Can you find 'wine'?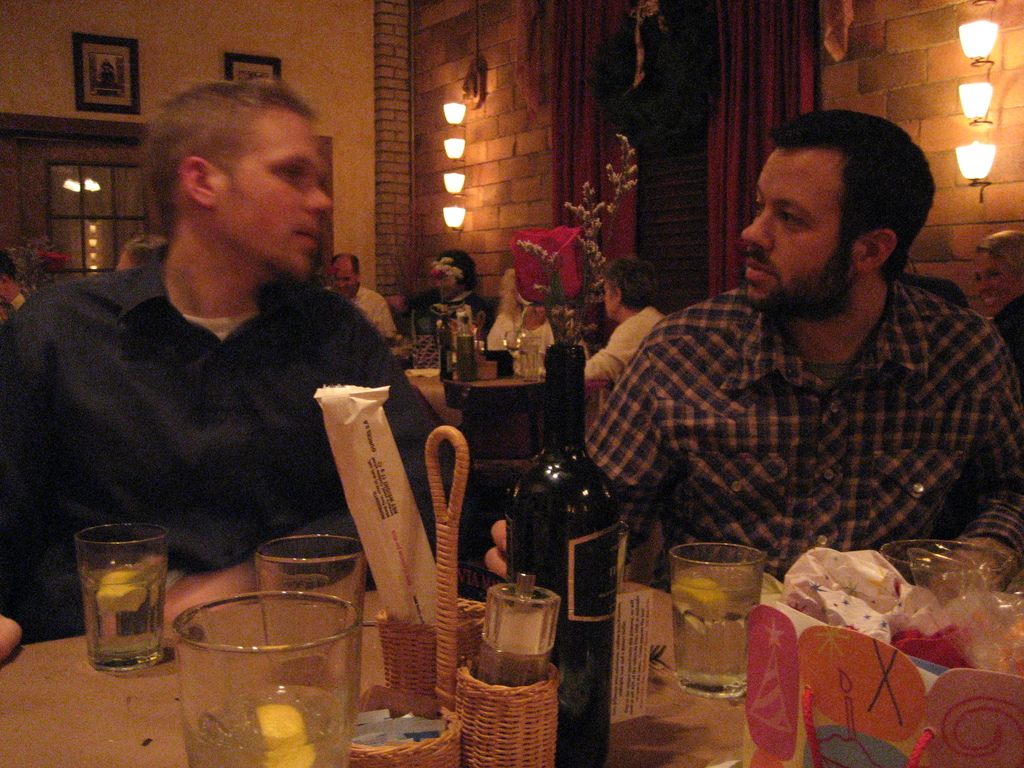
Yes, bounding box: select_region(505, 346, 619, 767).
